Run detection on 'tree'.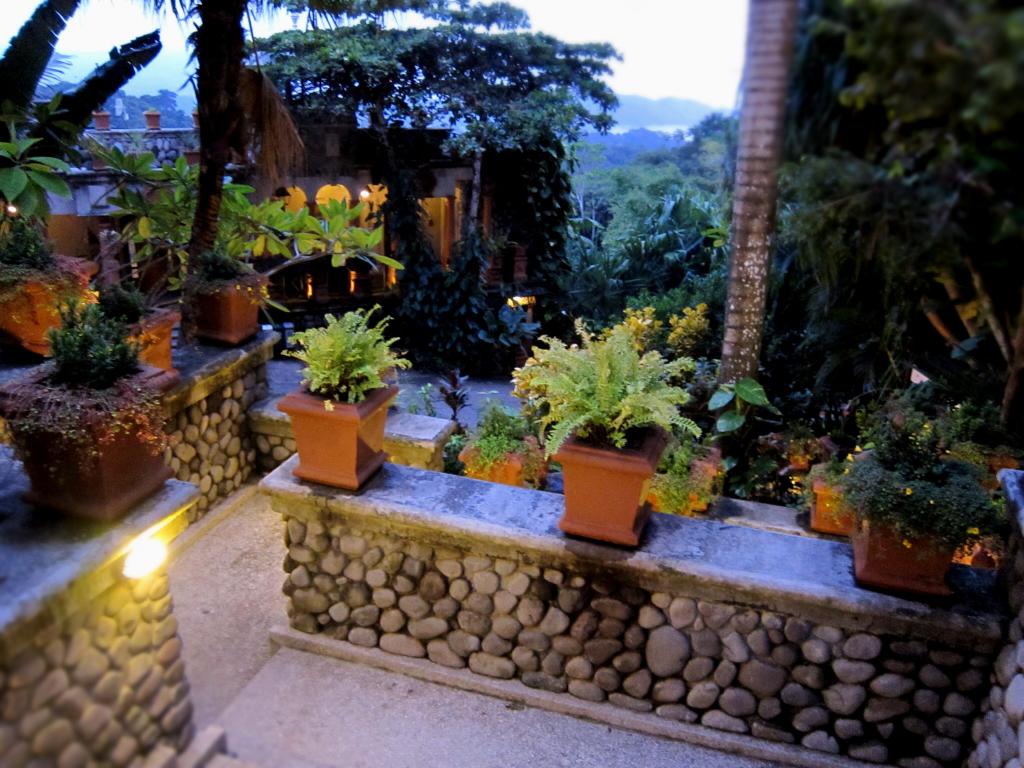
Result: (x1=0, y1=0, x2=155, y2=180).
